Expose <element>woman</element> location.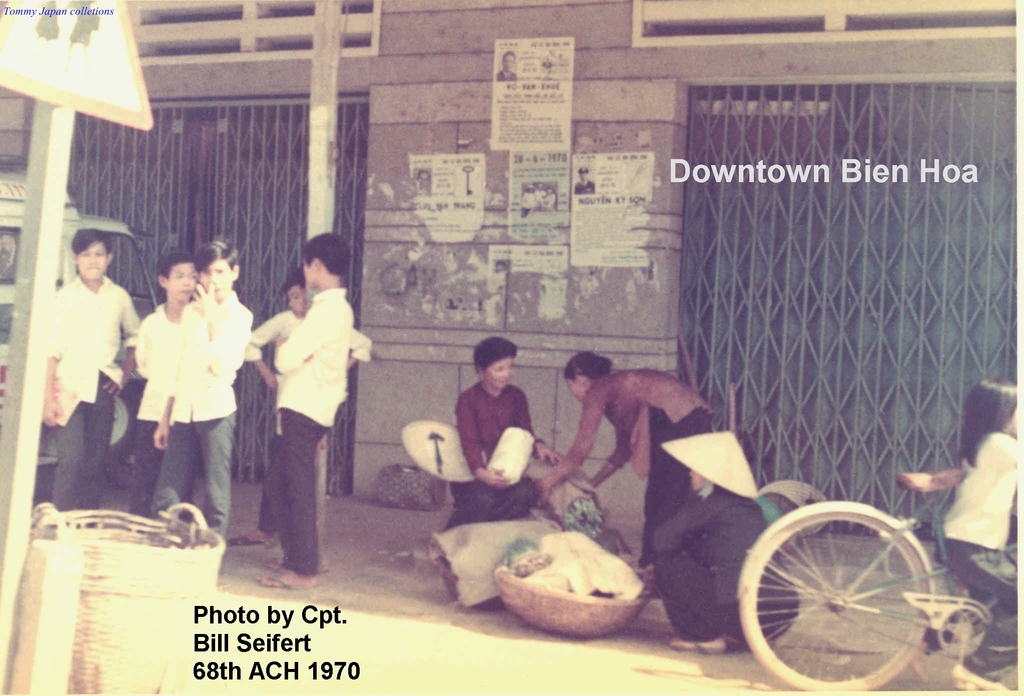
Exposed at bbox=(438, 332, 563, 539).
